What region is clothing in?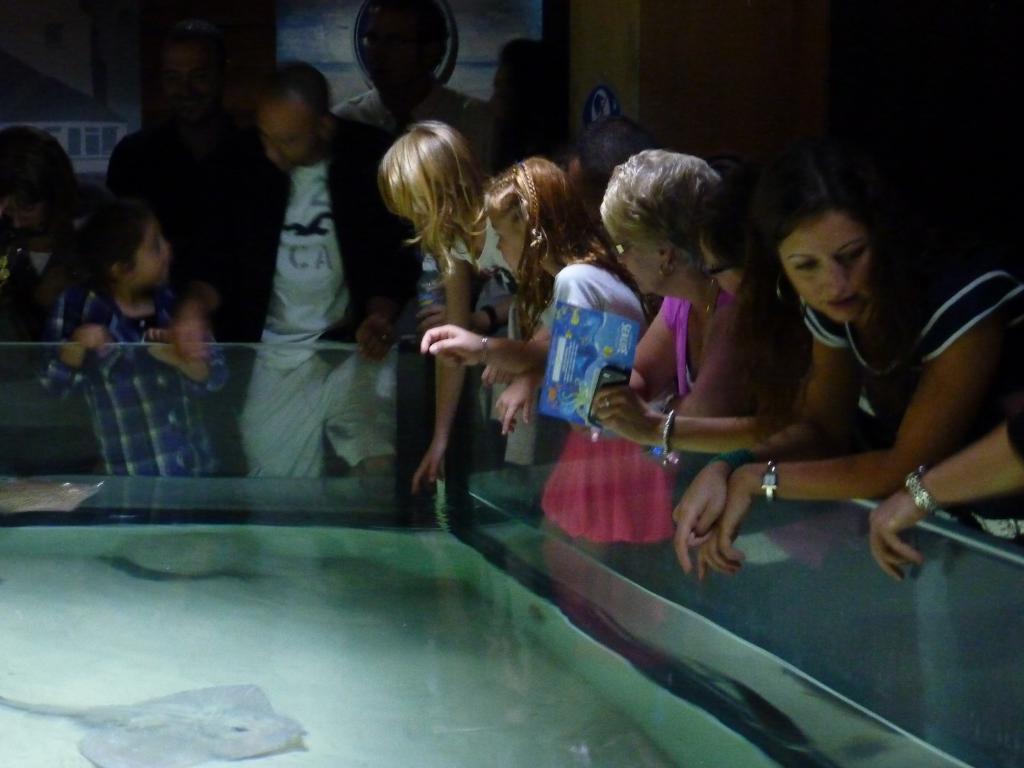
pyautogui.locateOnScreen(528, 273, 682, 540).
